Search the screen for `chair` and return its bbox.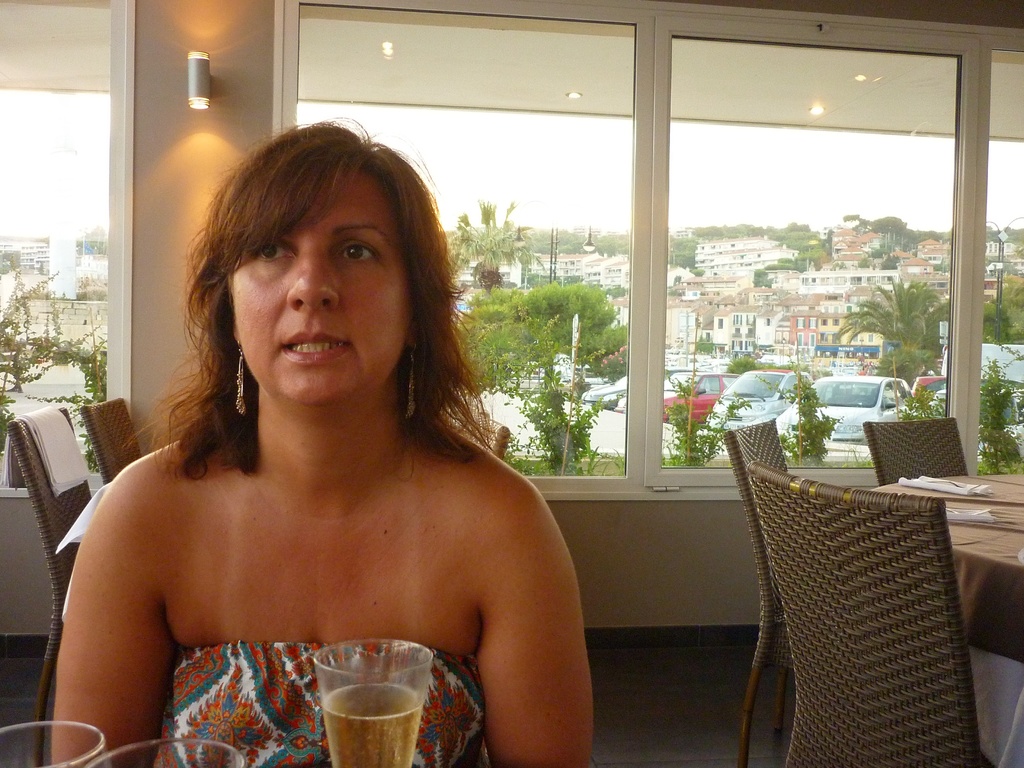
Found: Rect(722, 415, 800, 767).
